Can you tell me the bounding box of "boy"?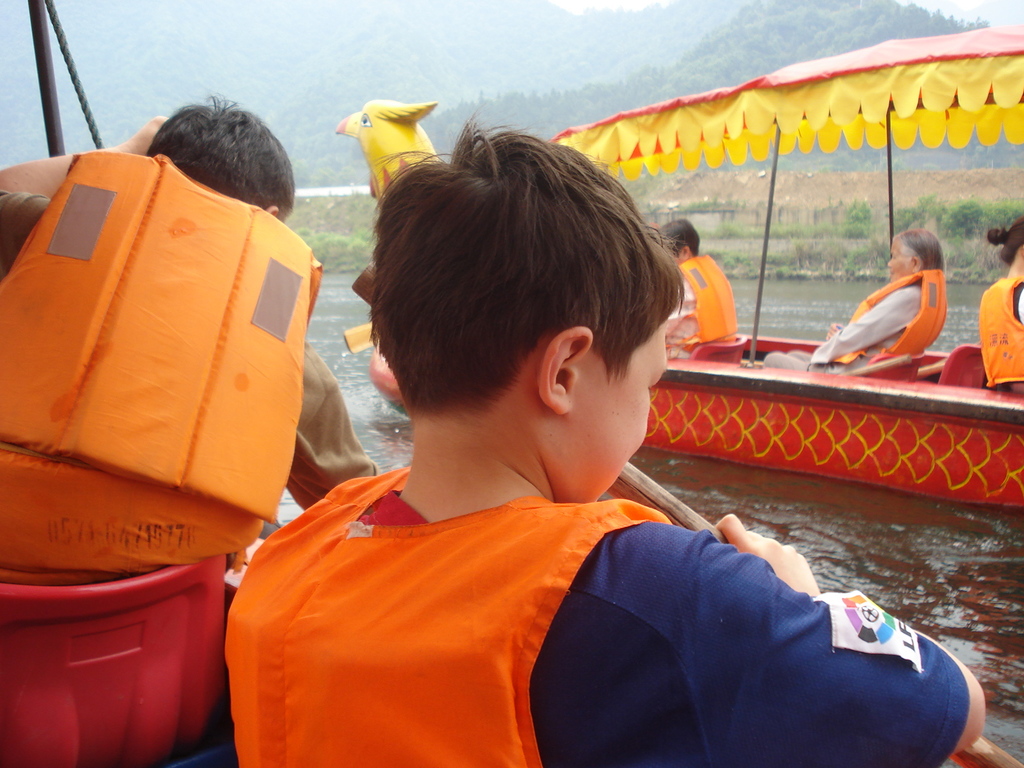
box=[223, 248, 955, 749].
